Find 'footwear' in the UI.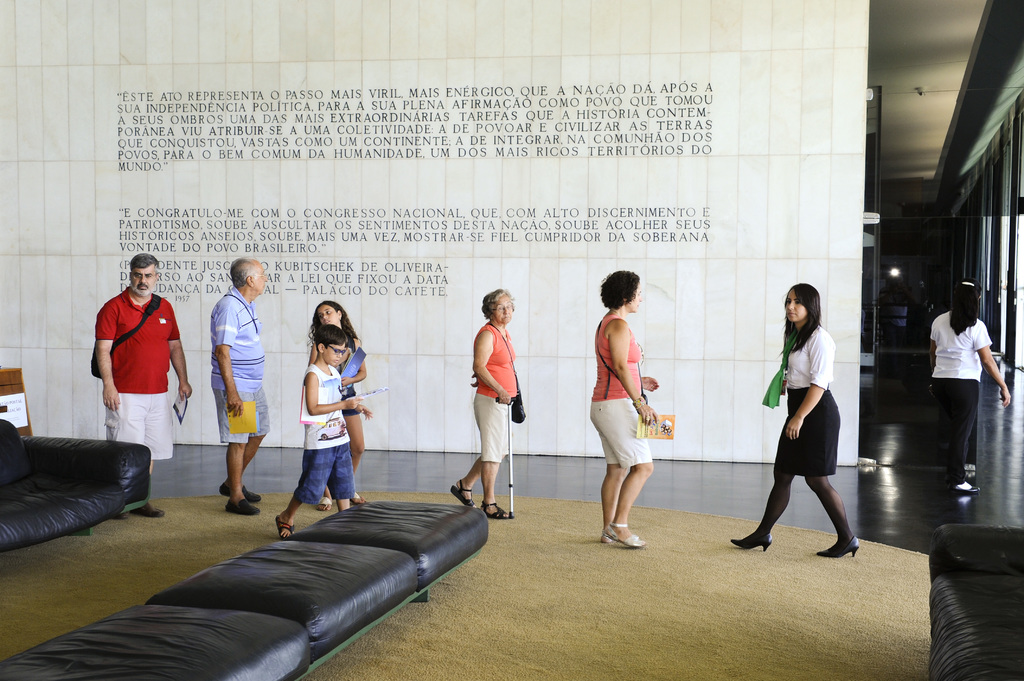
UI element at l=132, t=501, r=168, b=513.
